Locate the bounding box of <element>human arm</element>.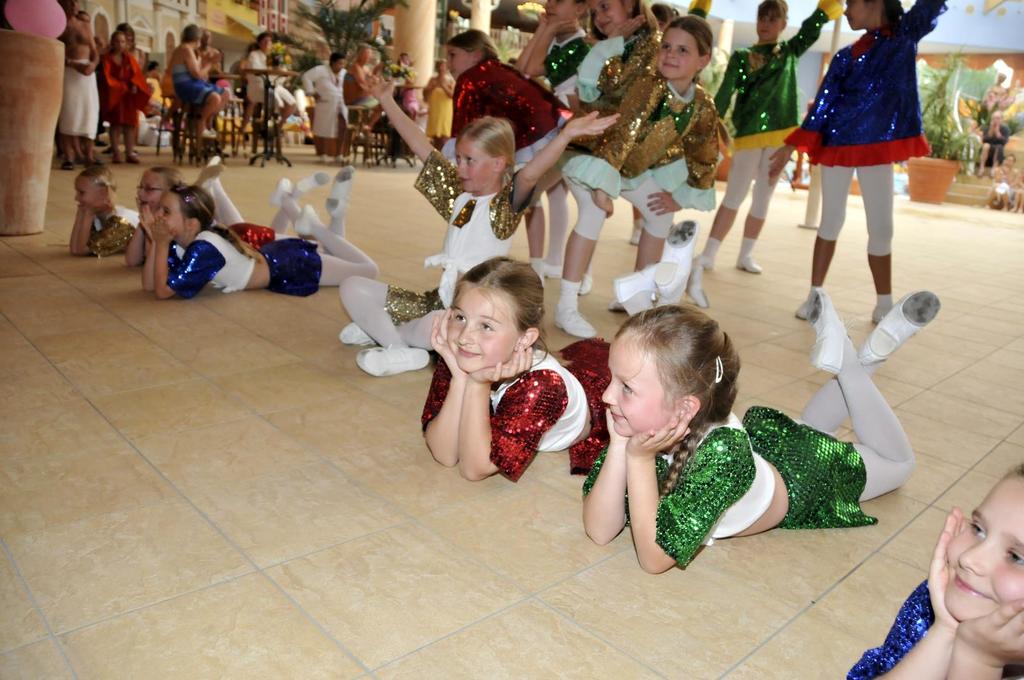
Bounding box: (x1=580, y1=383, x2=642, y2=539).
